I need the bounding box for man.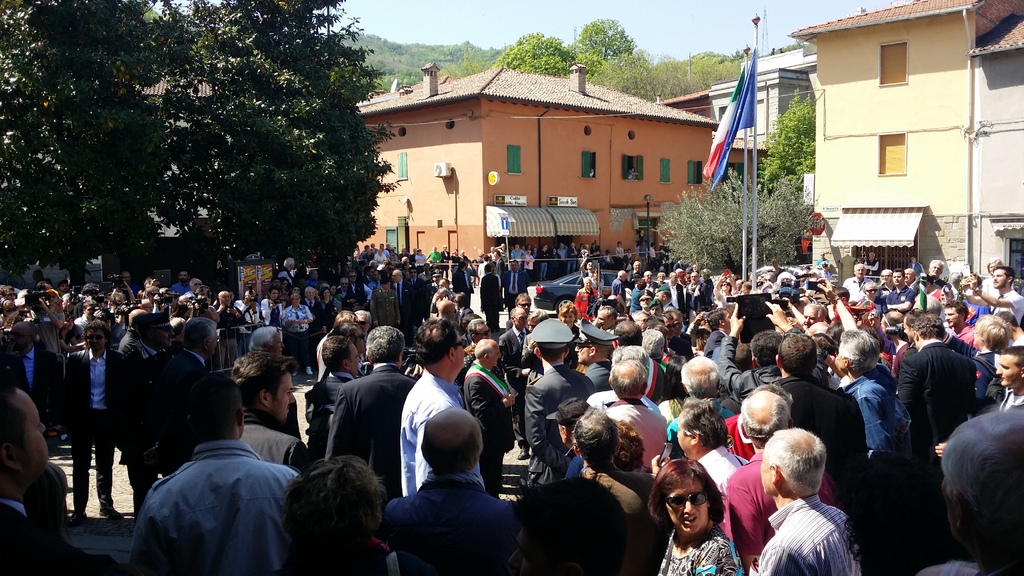
Here it is: (left=508, top=243, right=528, bottom=271).
